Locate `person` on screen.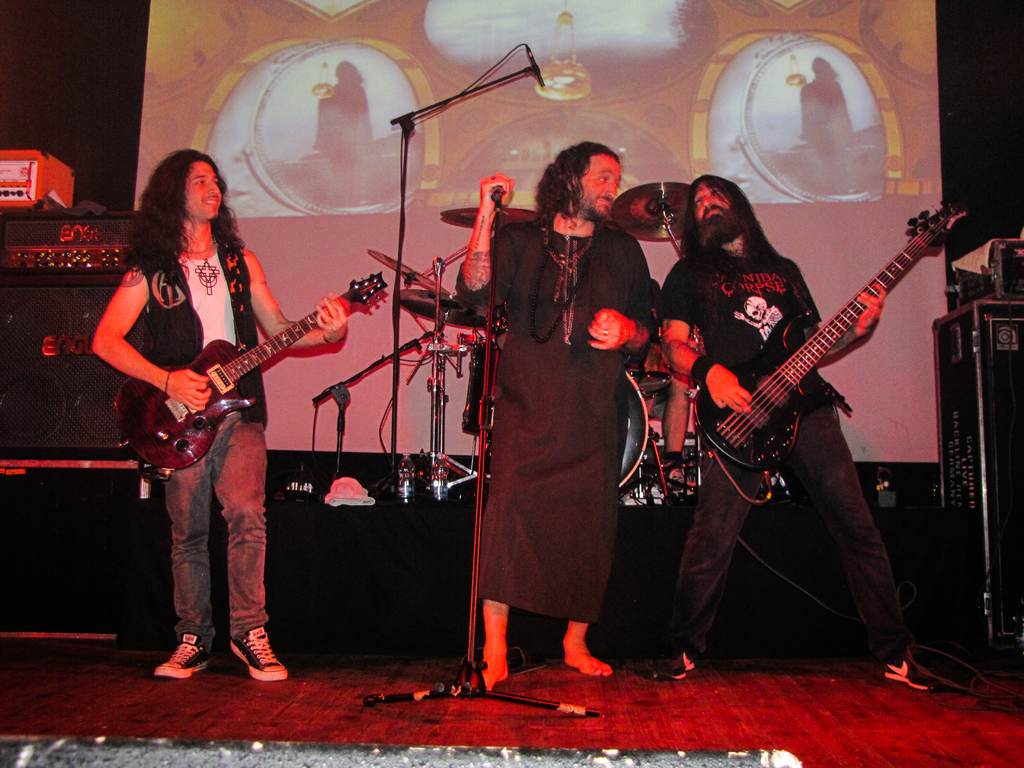
On screen at box(453, 145, 654, 693).
